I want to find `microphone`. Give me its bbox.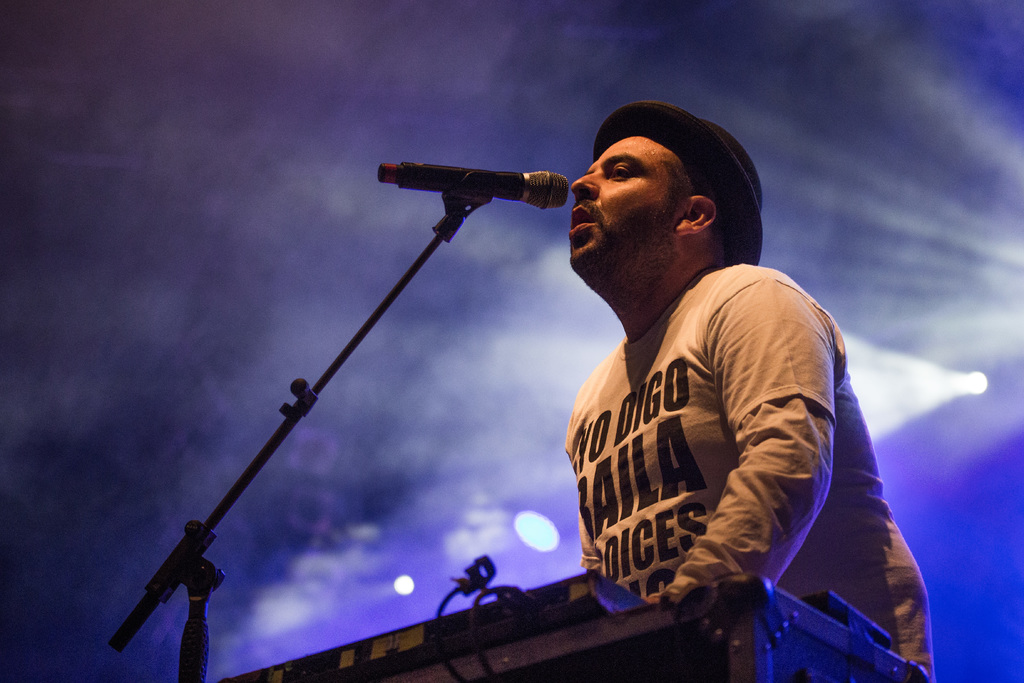
rect(374, 165, 575, 211).
